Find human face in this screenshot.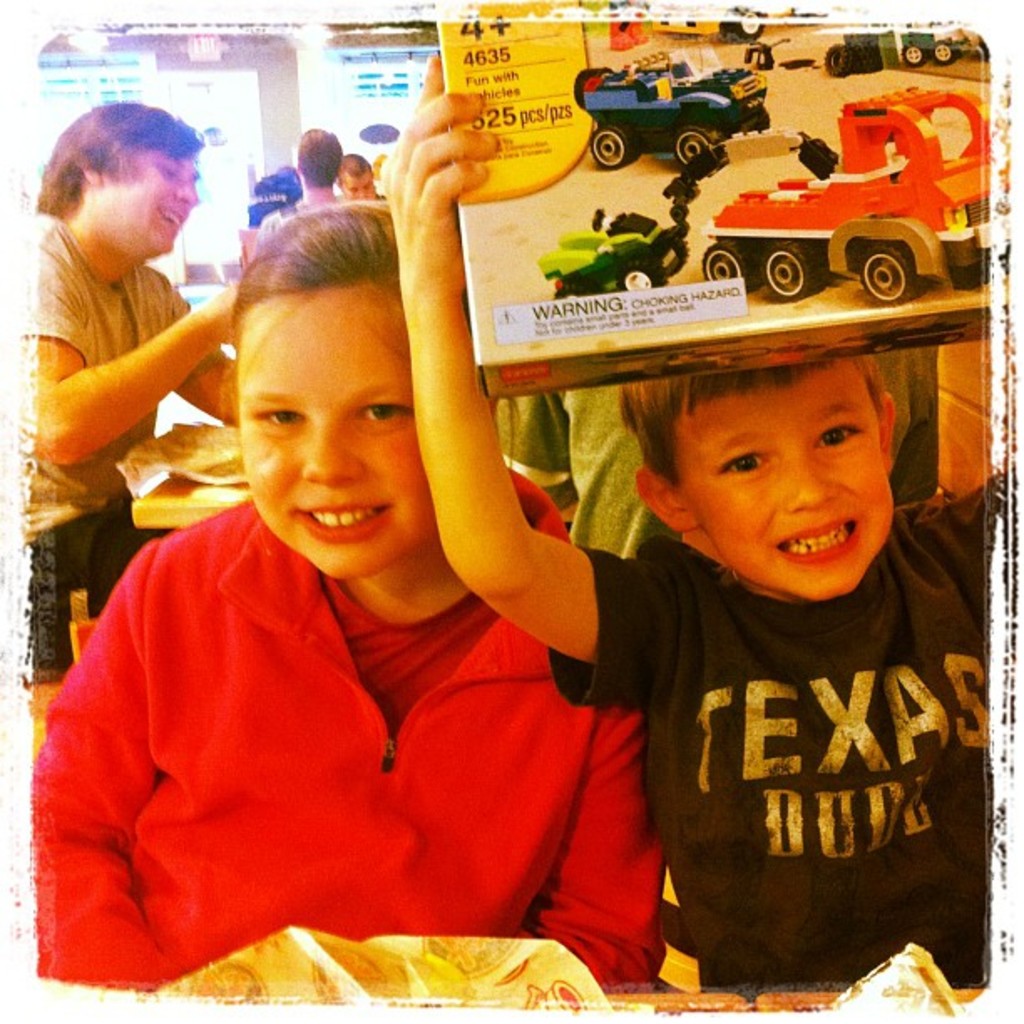
The bounding box for human face is 341 174 371 196.
